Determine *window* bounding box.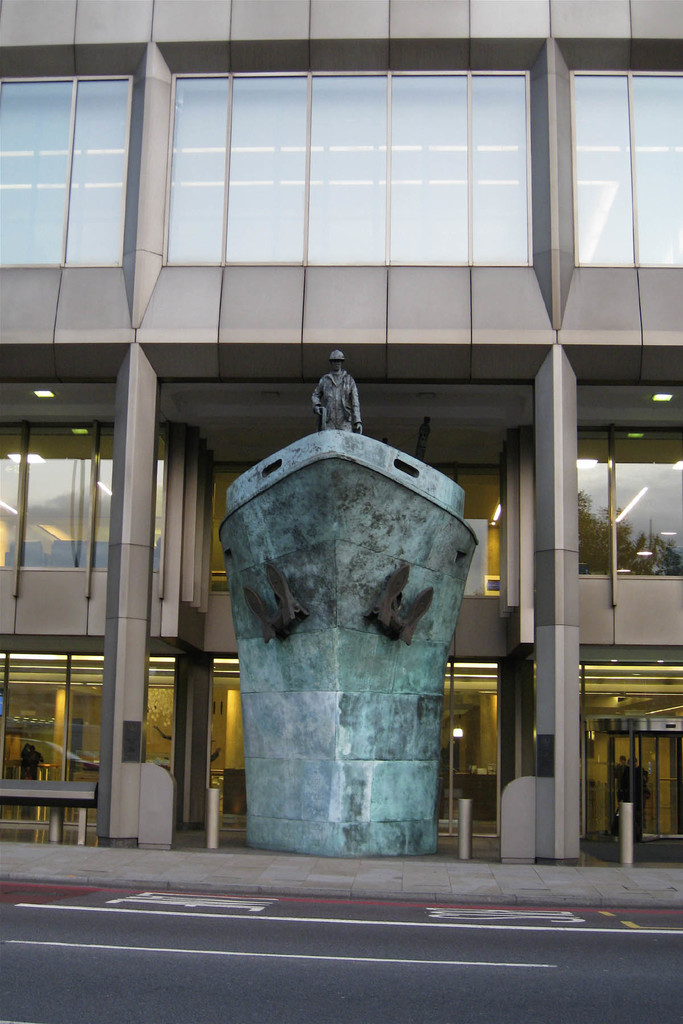
Determined: crop(0, 76, 129, 271).
